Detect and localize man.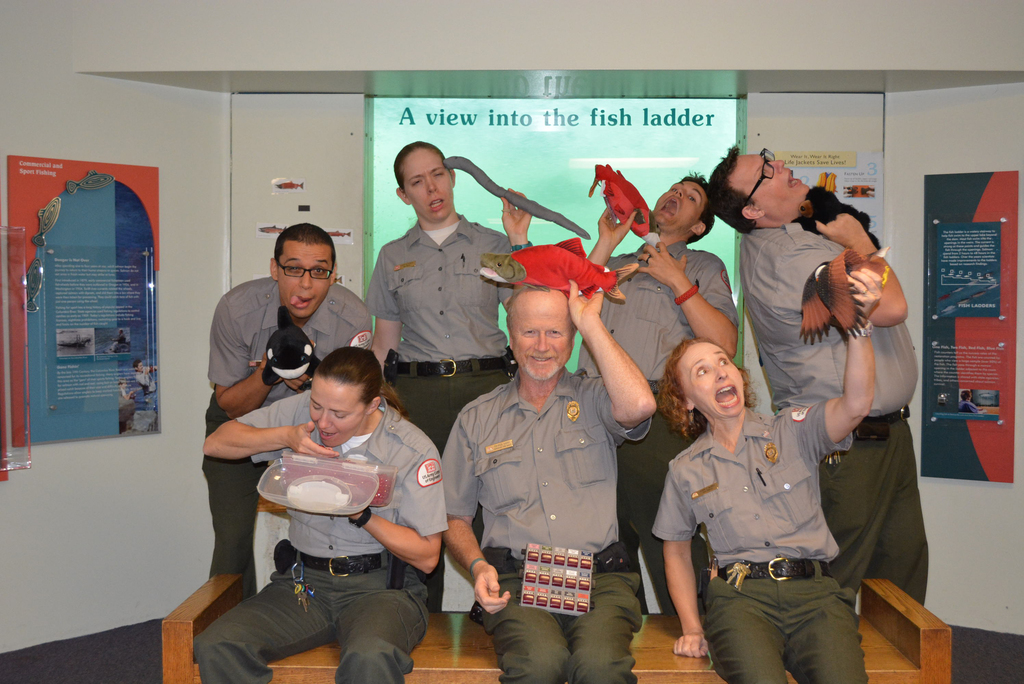
Localized at 200 350 447 683.
